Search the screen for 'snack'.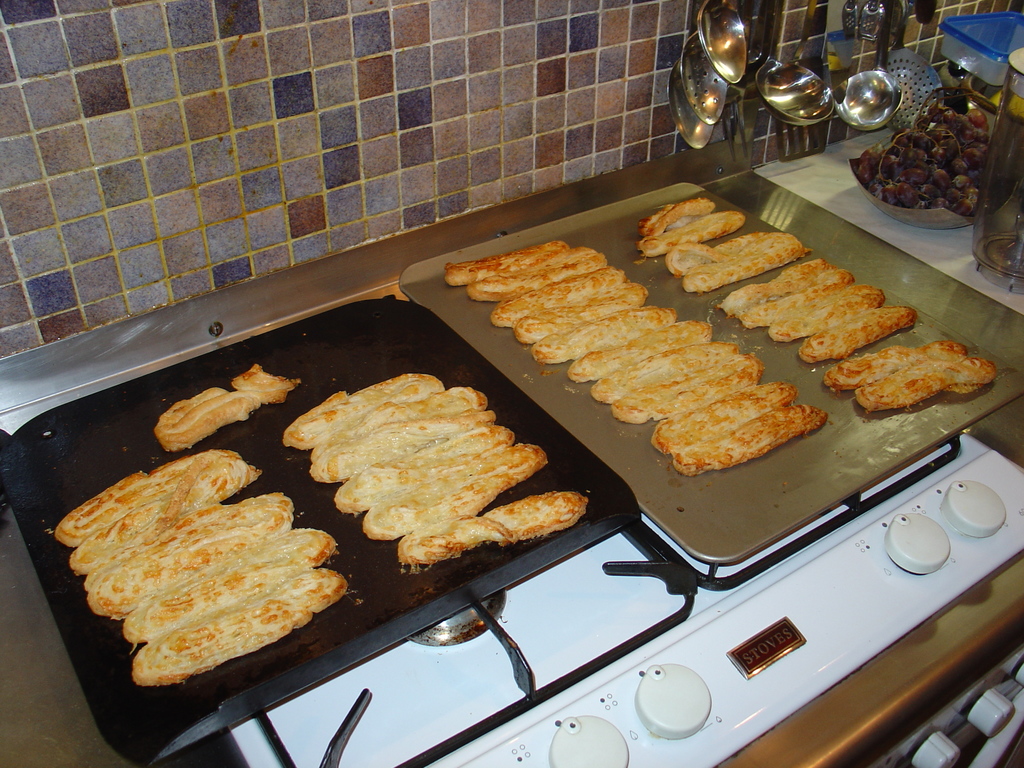
Found at [x1=113, y1=525, x2=337, y2=644].
